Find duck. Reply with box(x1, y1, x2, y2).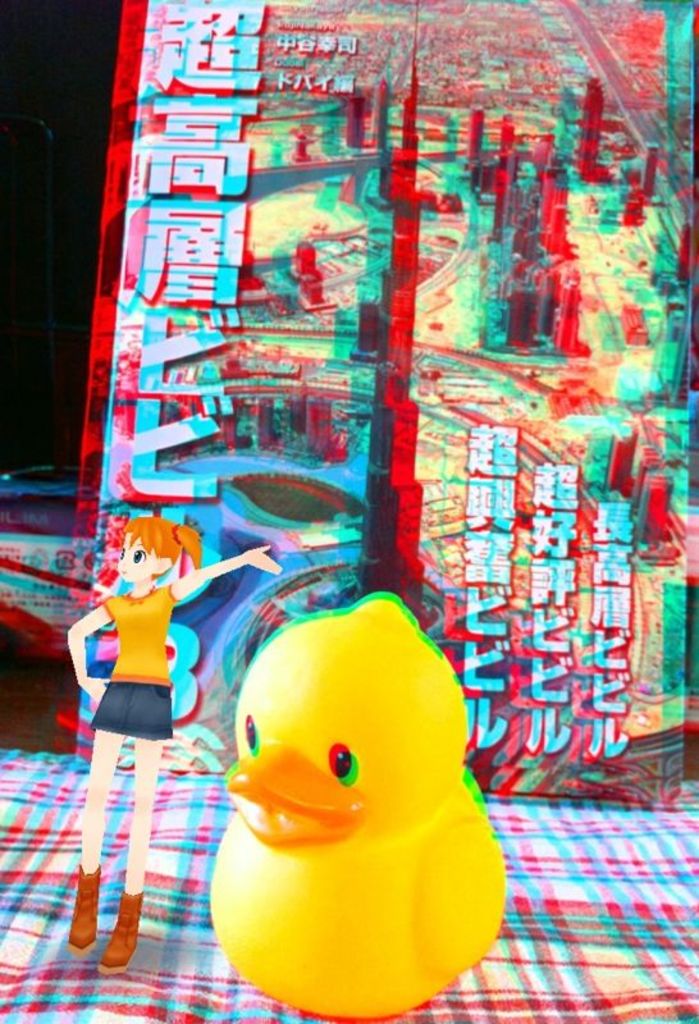
box(219, 613, 489, 1006).
